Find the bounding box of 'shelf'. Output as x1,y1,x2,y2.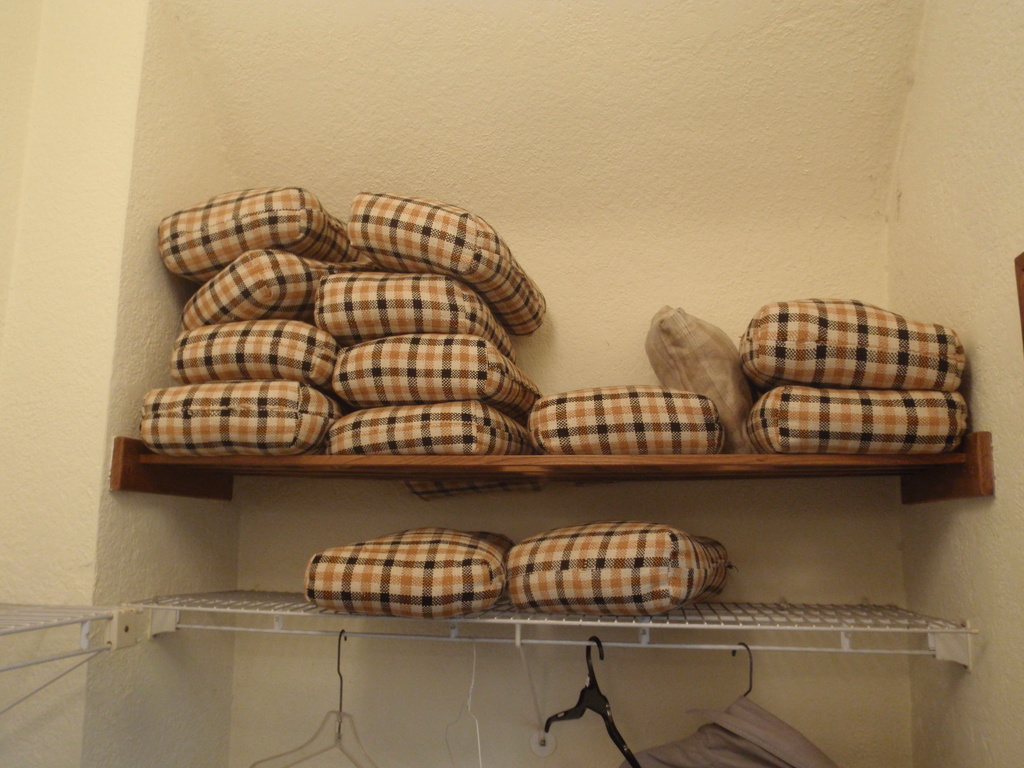
109,436,991,506.
